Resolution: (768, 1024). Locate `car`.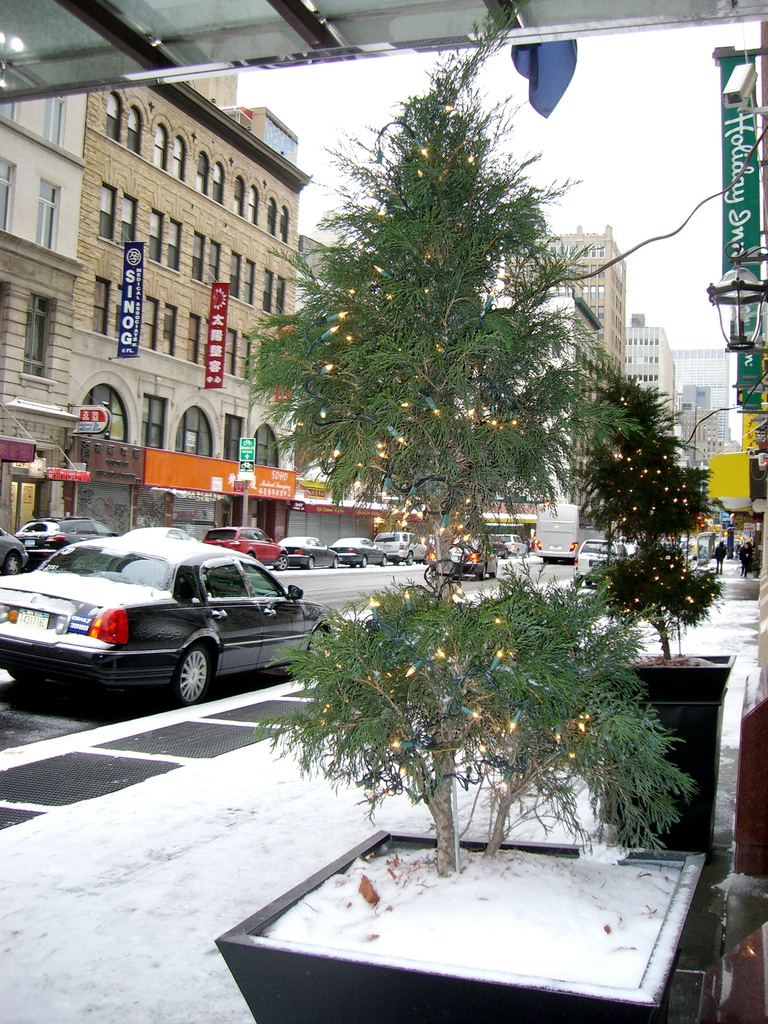
box=[204, 528, 288, 564].
